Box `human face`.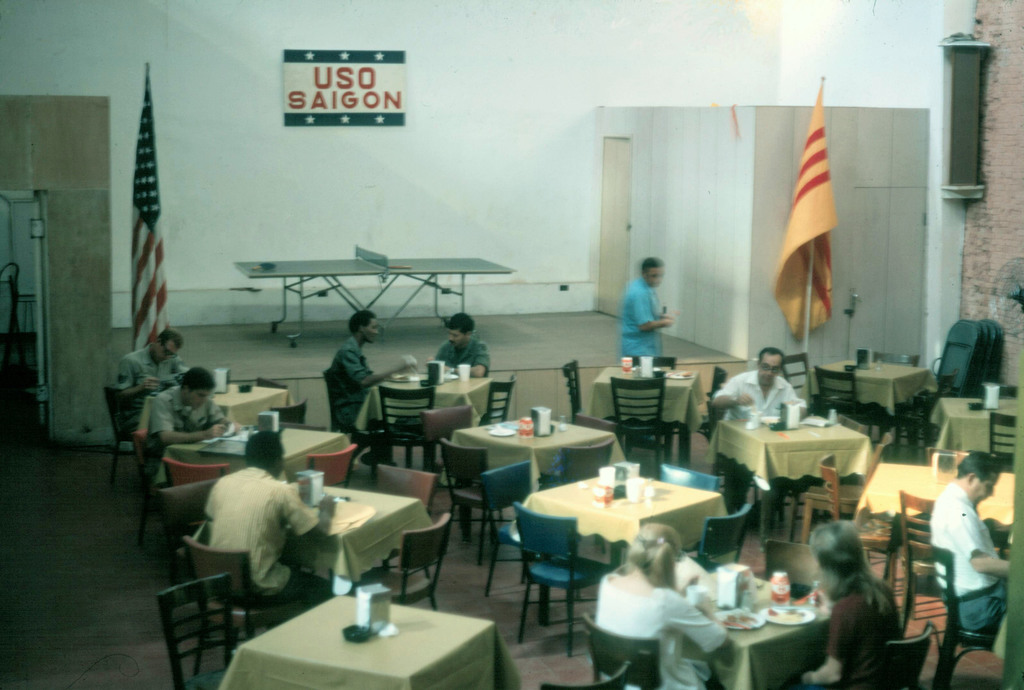
363/320/378/345.
